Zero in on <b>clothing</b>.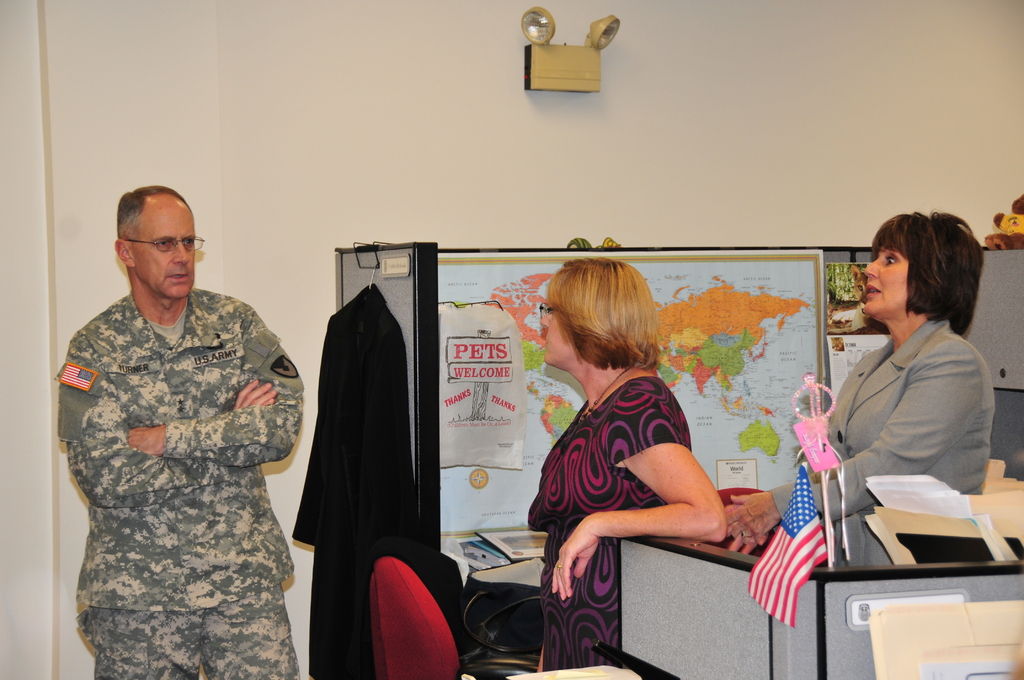
Zeroed in: x1=44 y1=232 x2=324 y2=679.
